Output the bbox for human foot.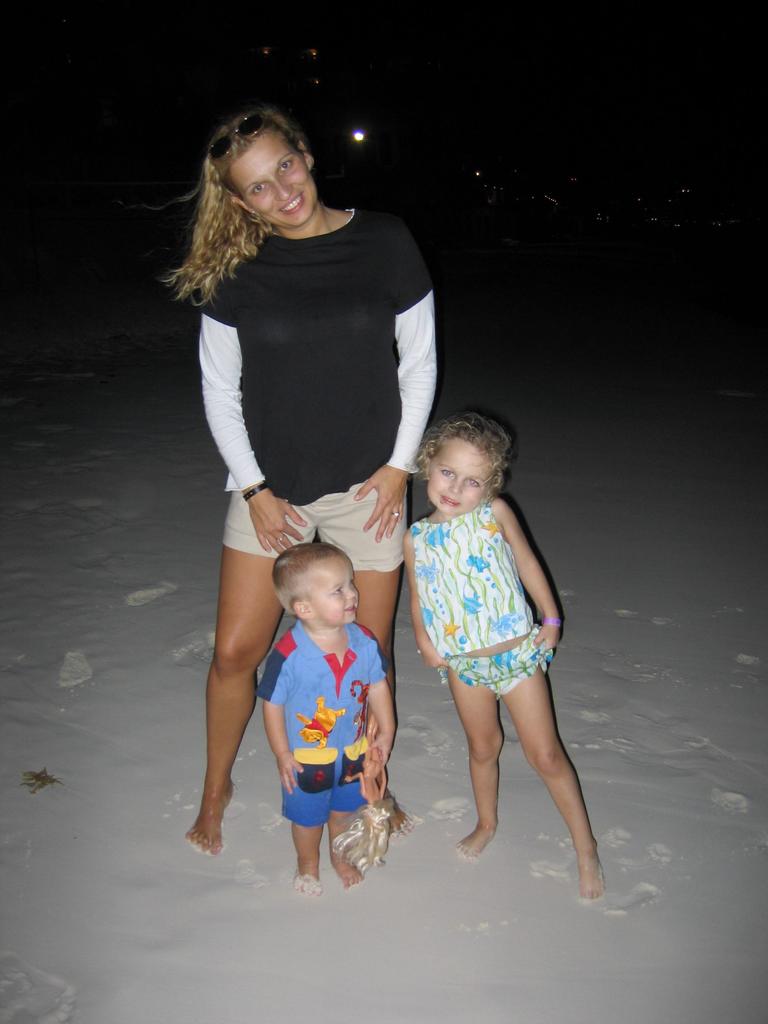
Rect(453, 816, 500, 863).
